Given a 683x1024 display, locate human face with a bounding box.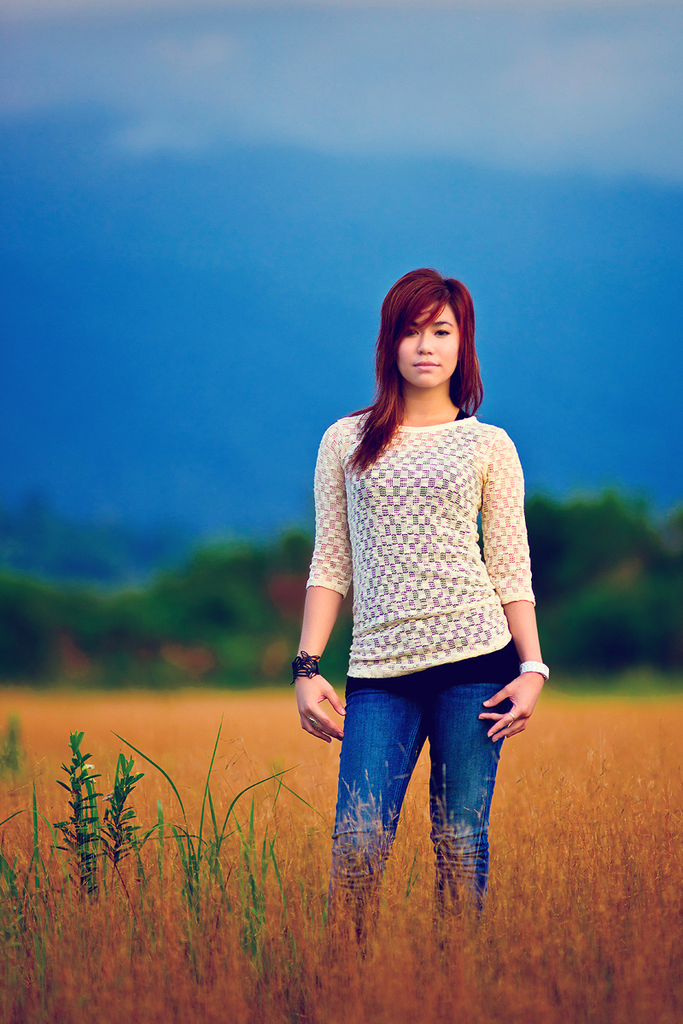
Located: pyautogui.locateOnScreen(399, 302, 458, 387).
